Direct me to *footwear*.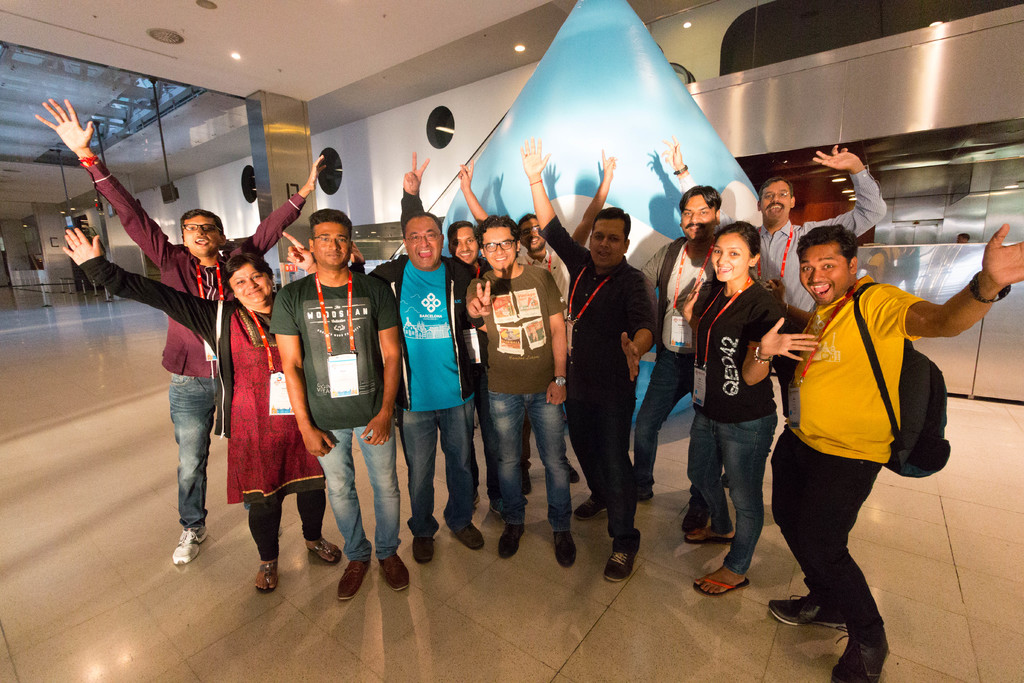
Direction: [522,472,536,499].
